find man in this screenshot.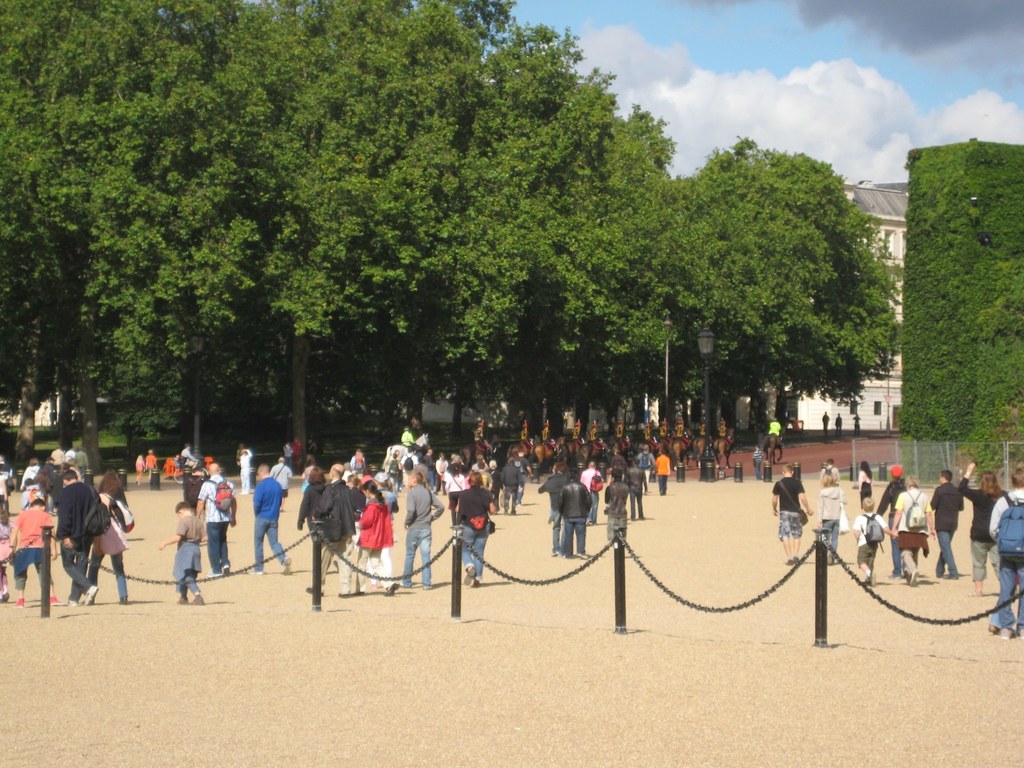
The bounding box for man is 607:465:627:544.
